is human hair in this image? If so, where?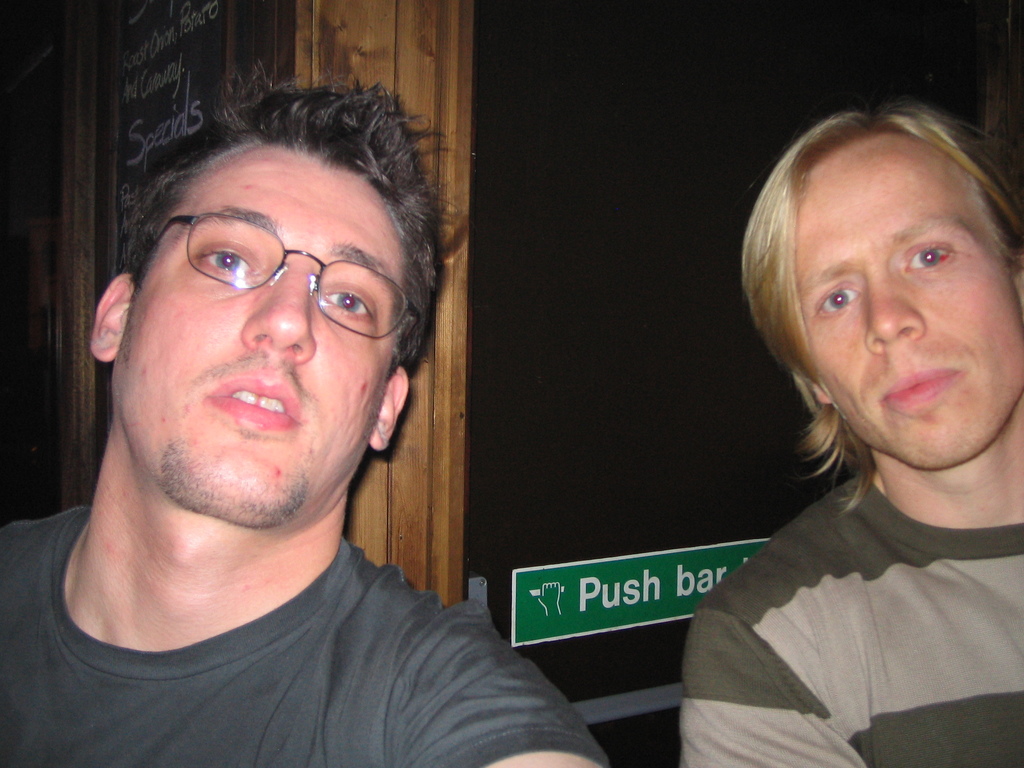
Yes, at locate(744, 102, 1023, 522).
